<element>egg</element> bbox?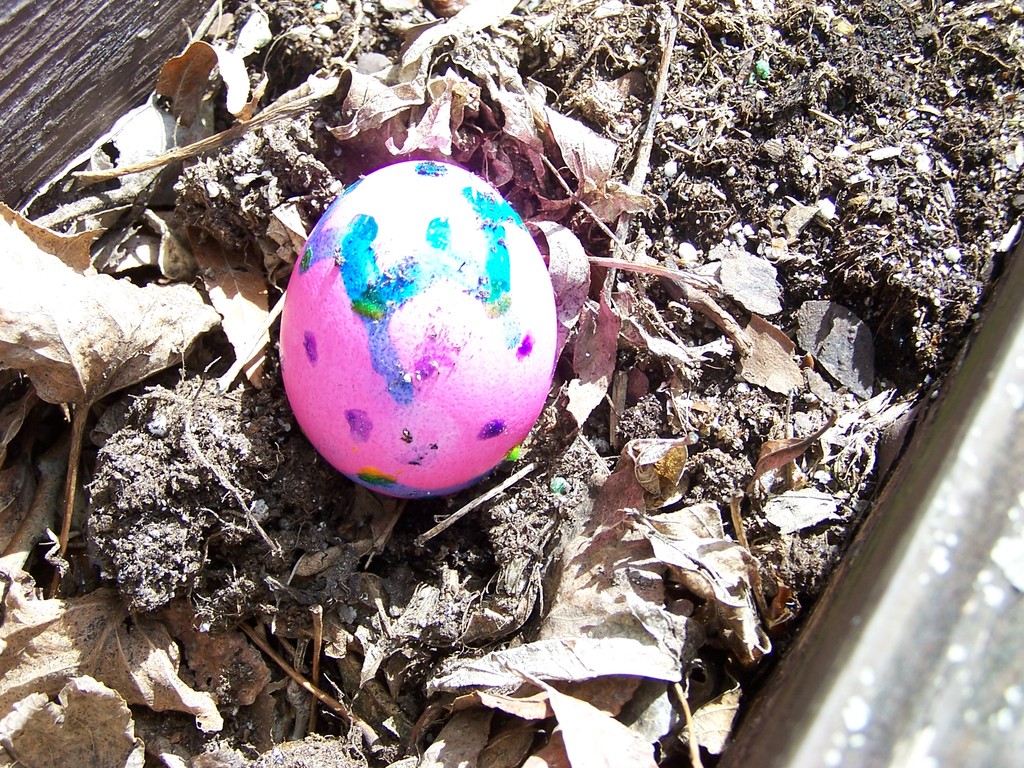
x1=276, y1=161, x2=559, y2=504
